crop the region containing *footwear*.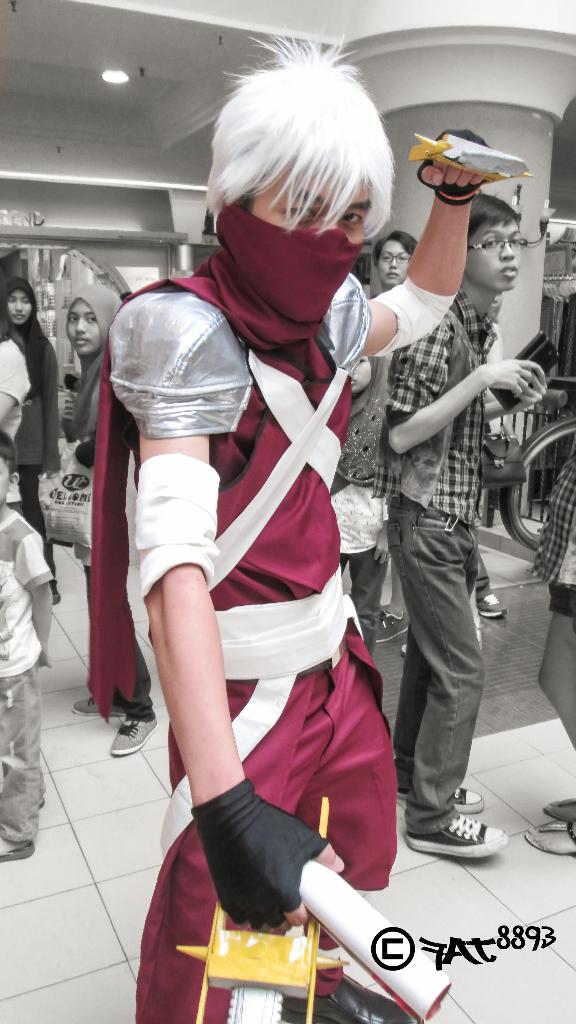
Crop region: [541, 795, 575, 826].
